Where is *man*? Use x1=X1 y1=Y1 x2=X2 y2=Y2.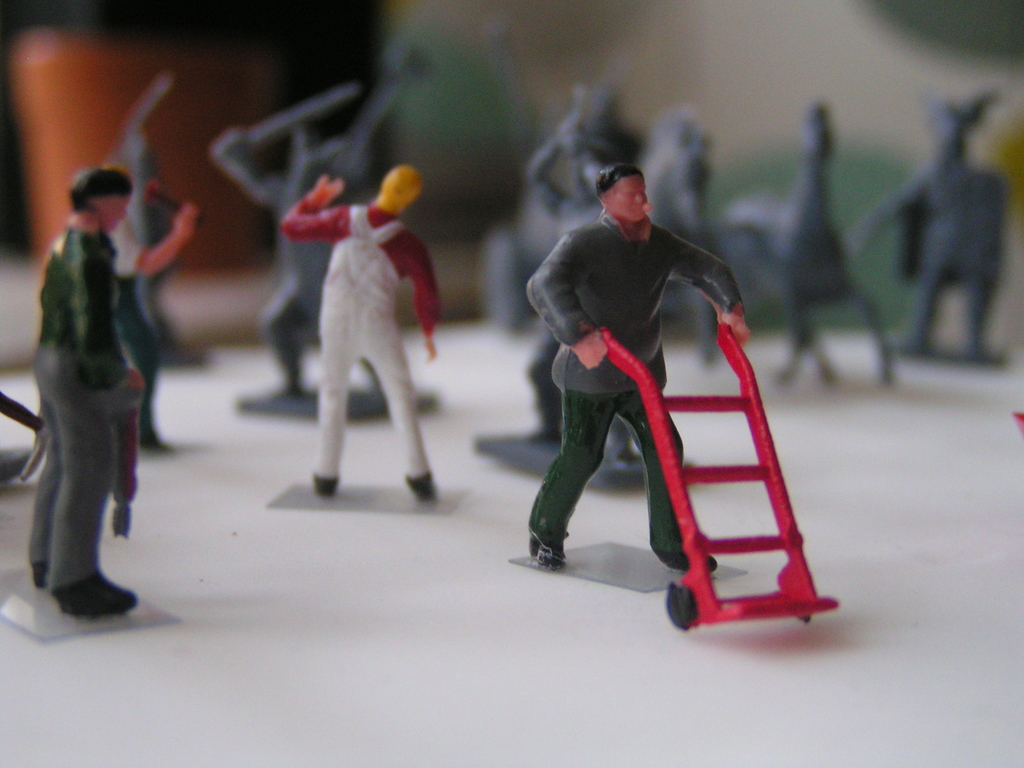
x1=280 y1=164 x2=438 y2=499.
